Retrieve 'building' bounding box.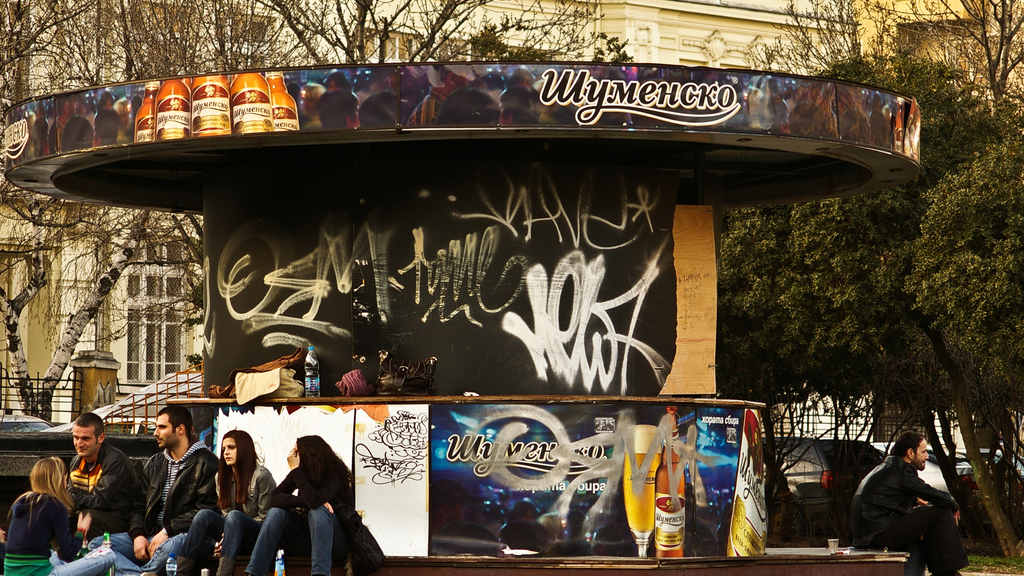
Bounding box: detection(0, 0, 858, 424).
